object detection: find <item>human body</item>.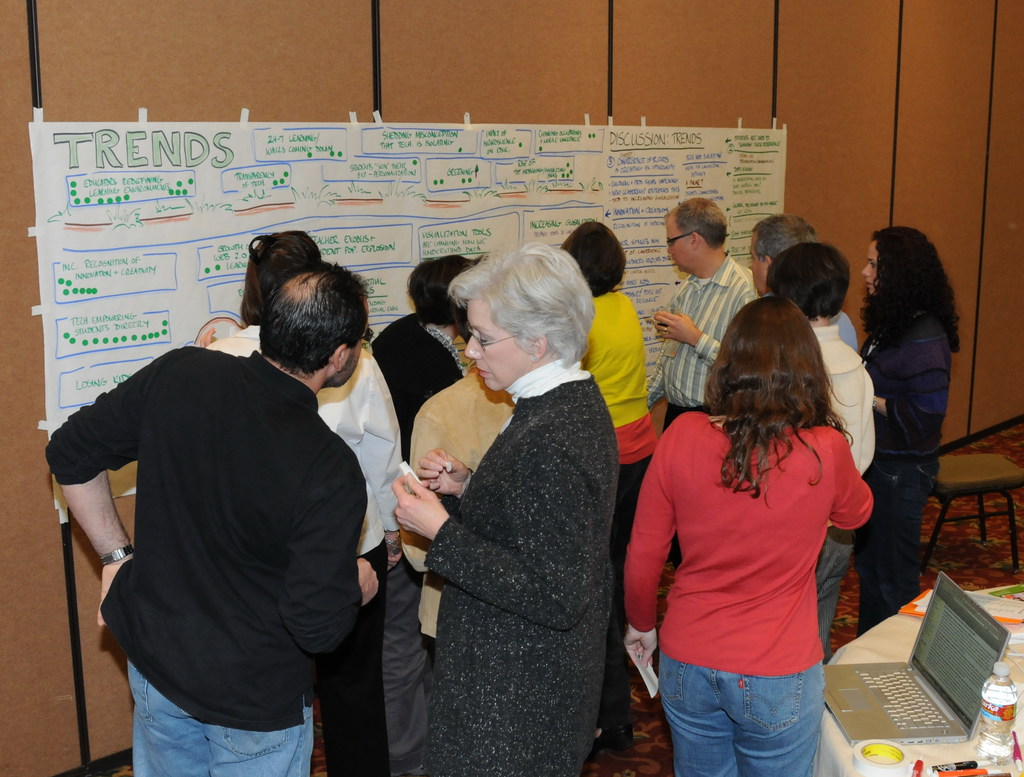
box=[44, 255, 384, 776].
